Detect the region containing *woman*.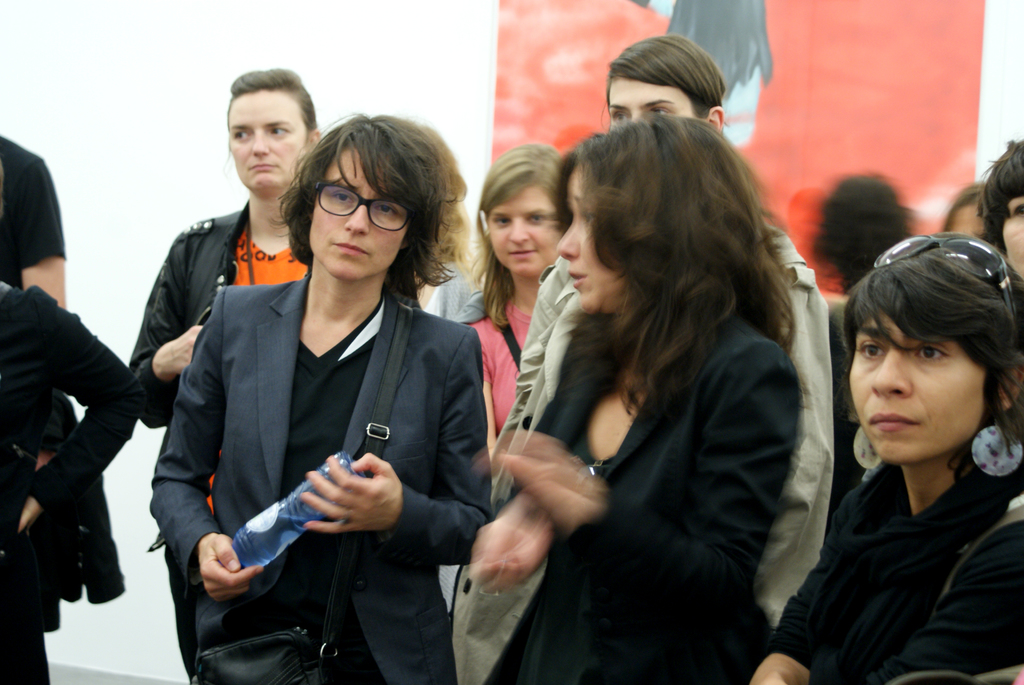
bbox=[125, 66, 323, 678].
